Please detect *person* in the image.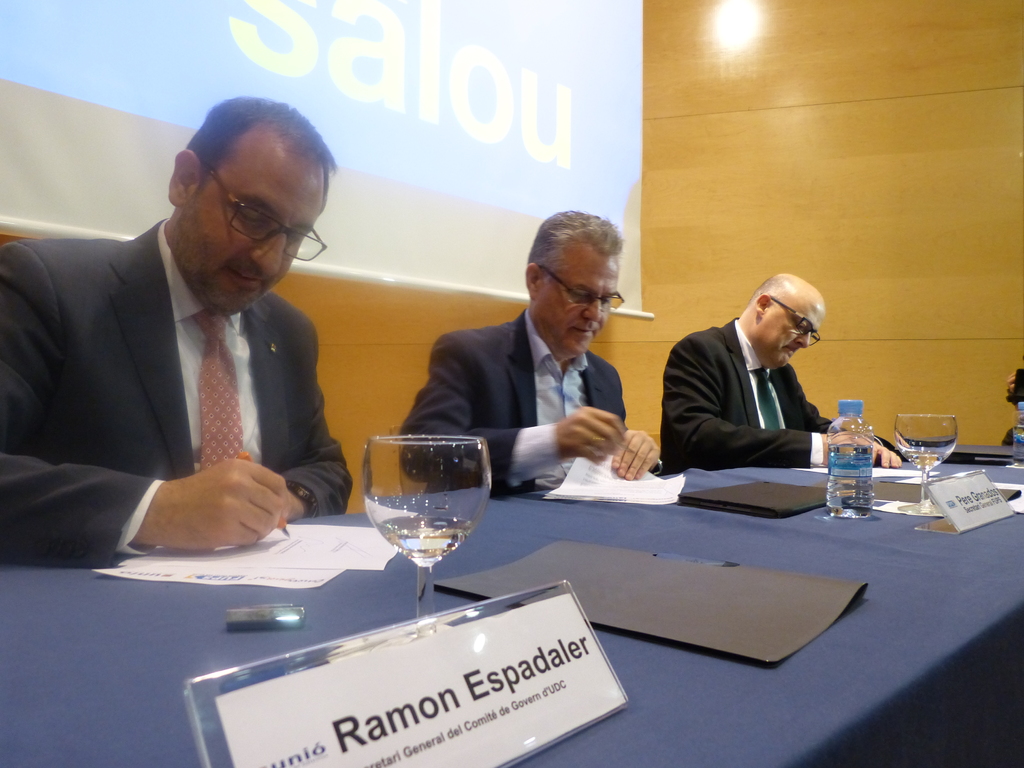
<bbox>392, 205, 671, 479</bbox>.
